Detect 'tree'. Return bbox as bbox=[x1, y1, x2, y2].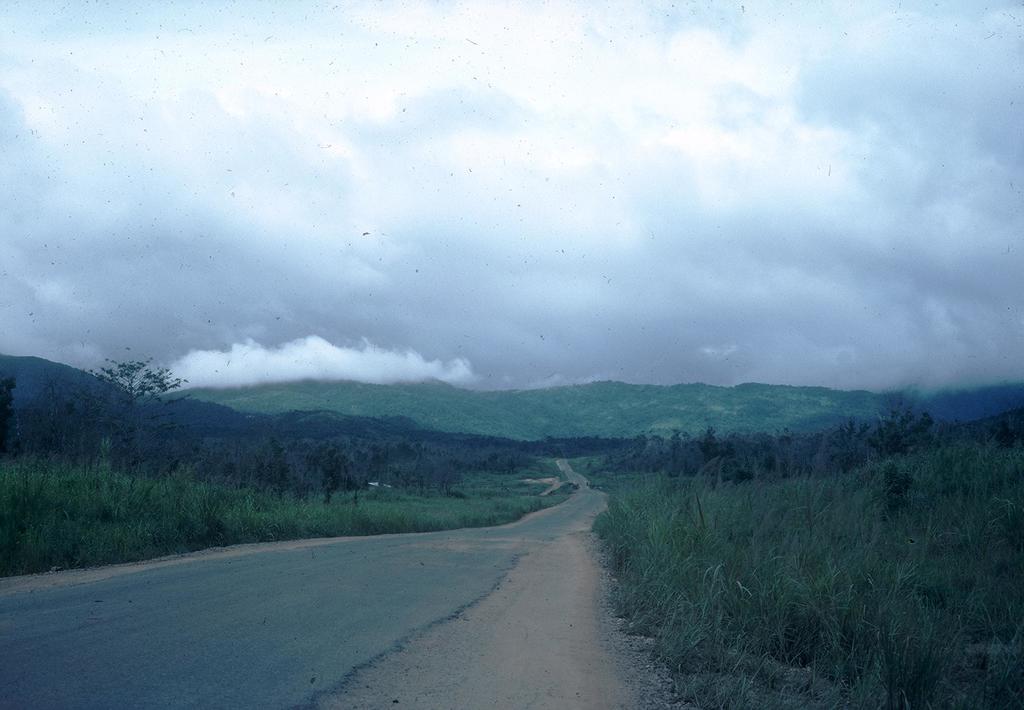
bbox=[835, 402, 883, 484].
